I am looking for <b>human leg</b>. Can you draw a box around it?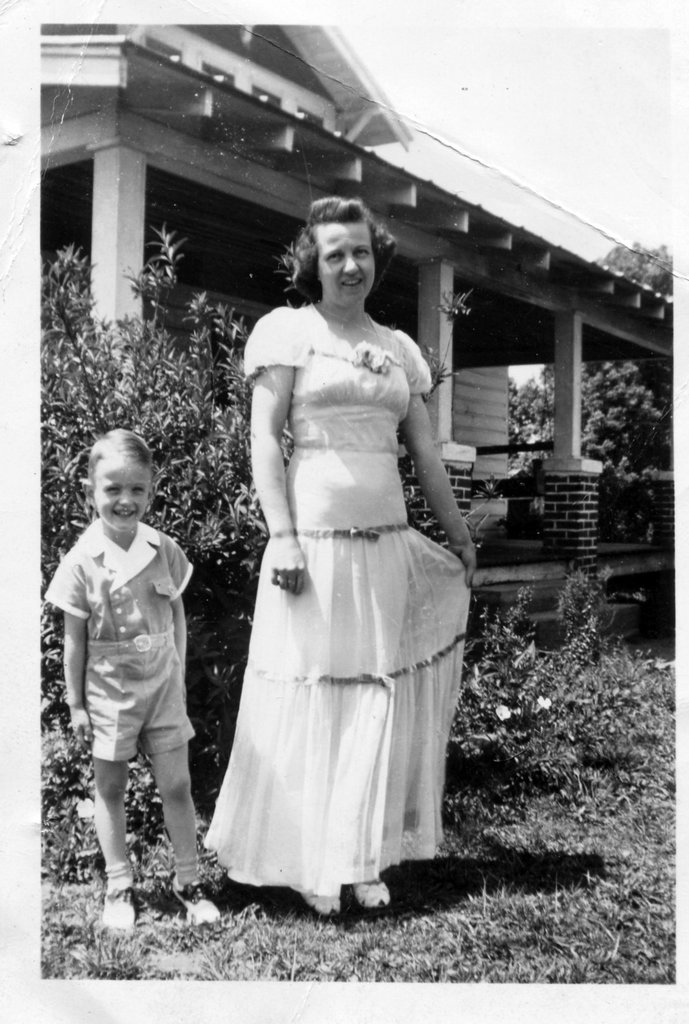
Sure, the bounding box is bbox=(147, 701, 200, 925).
